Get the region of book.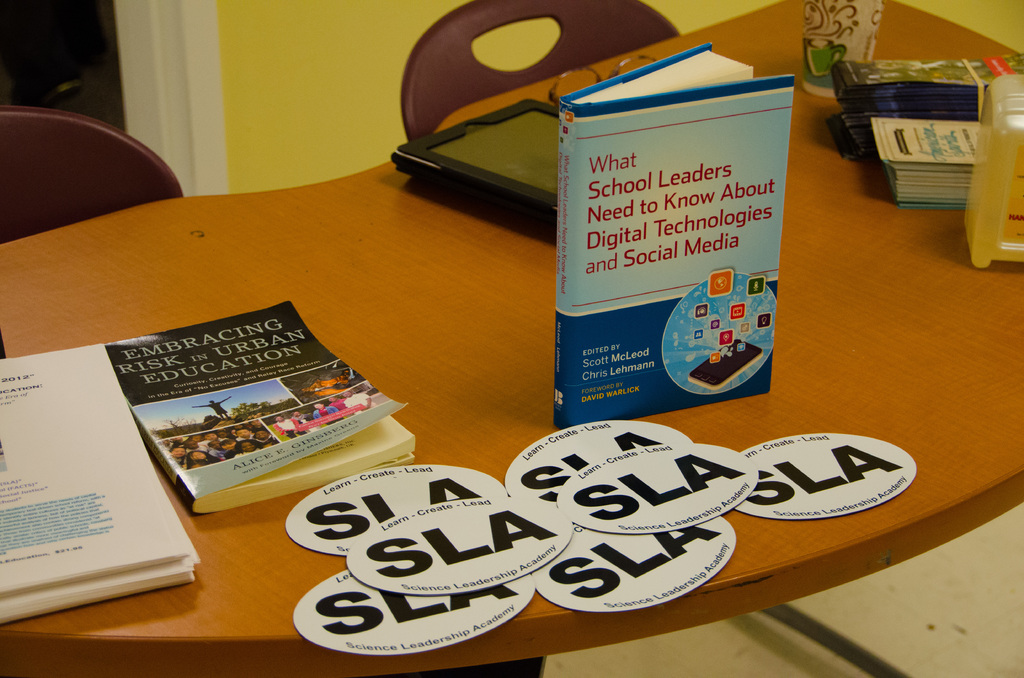
bbox=[551, 39, 791, 437].
